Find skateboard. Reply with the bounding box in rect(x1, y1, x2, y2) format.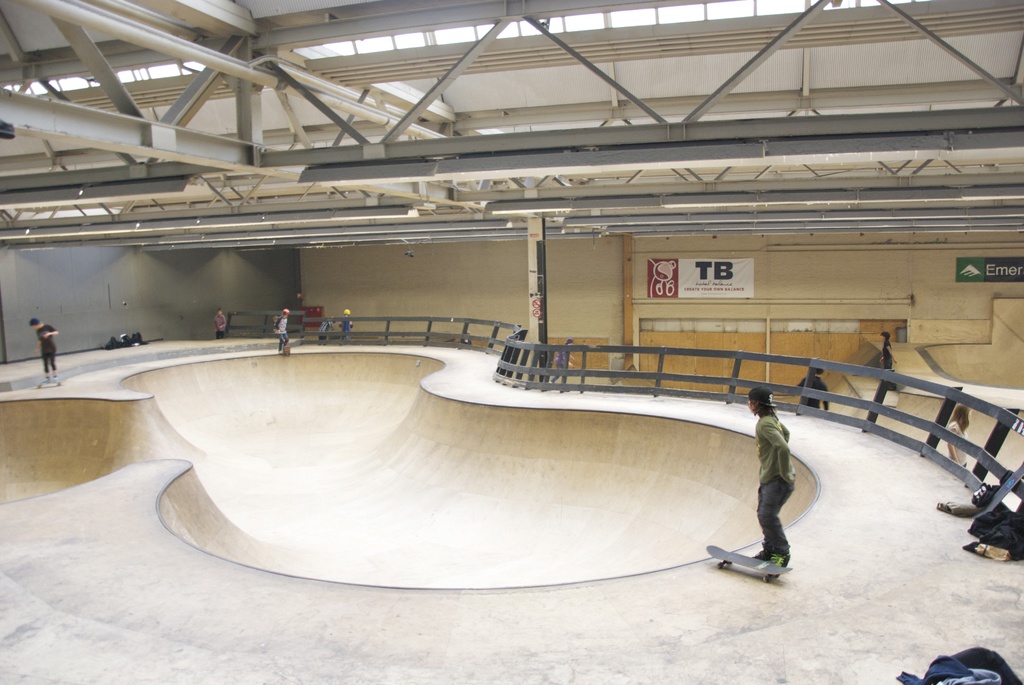
rect(280, 345, 294, 363).
